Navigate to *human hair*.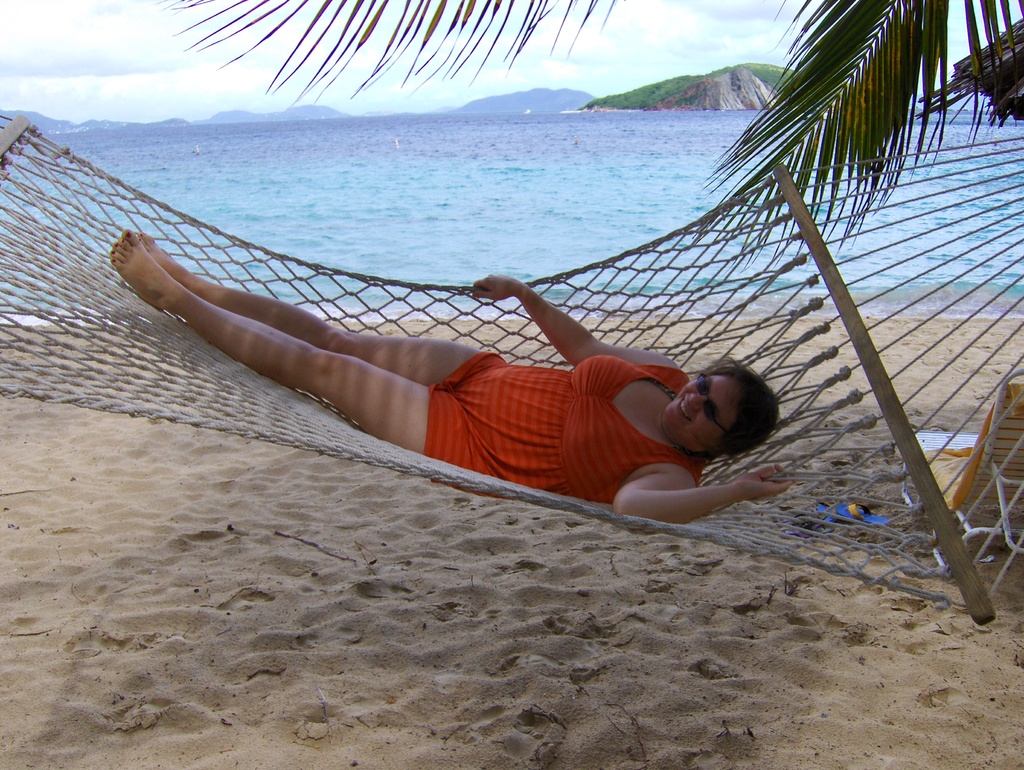
Navigation target: (x1=696, y1=355, x2=776, y2=457).
